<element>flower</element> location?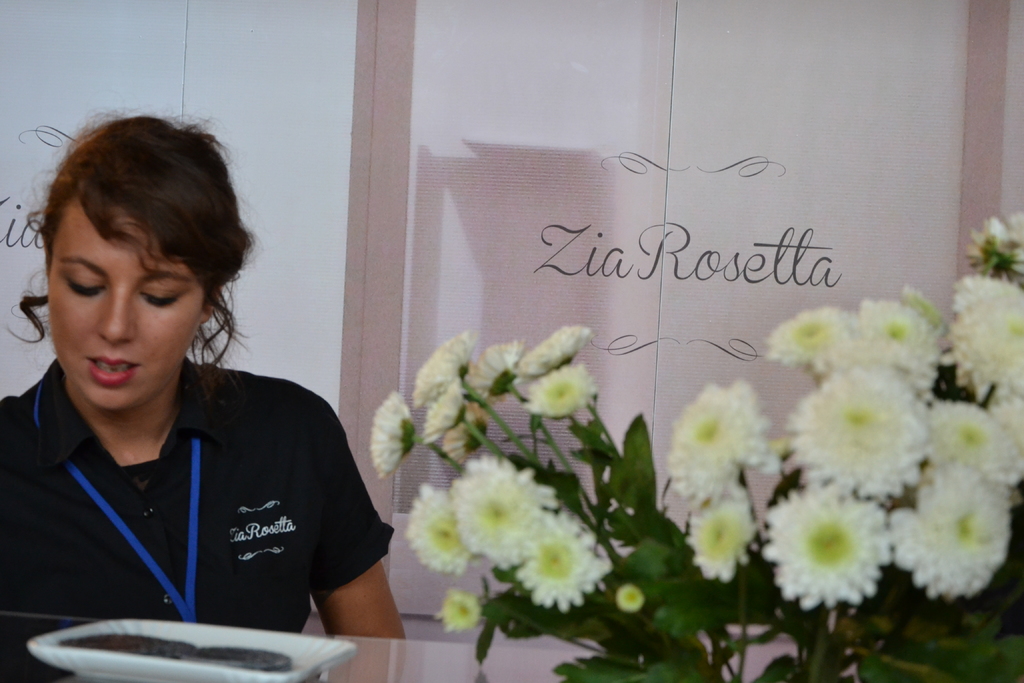
<region>364, 390, 420, 482</region>
